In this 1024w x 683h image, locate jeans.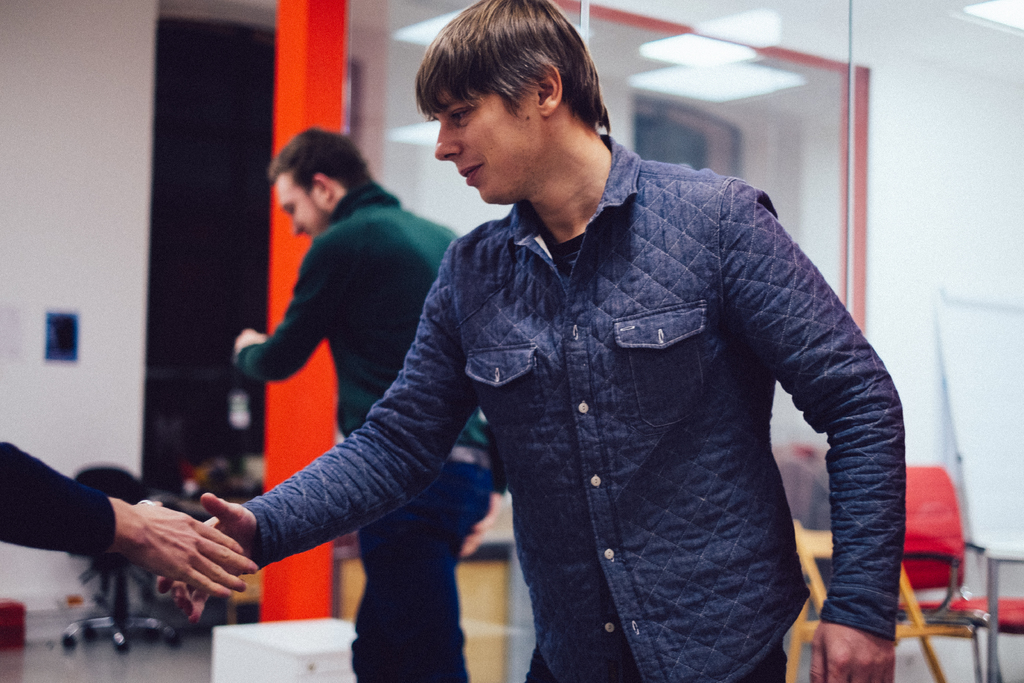
Bounding box: (349, 440, 494, 682).
